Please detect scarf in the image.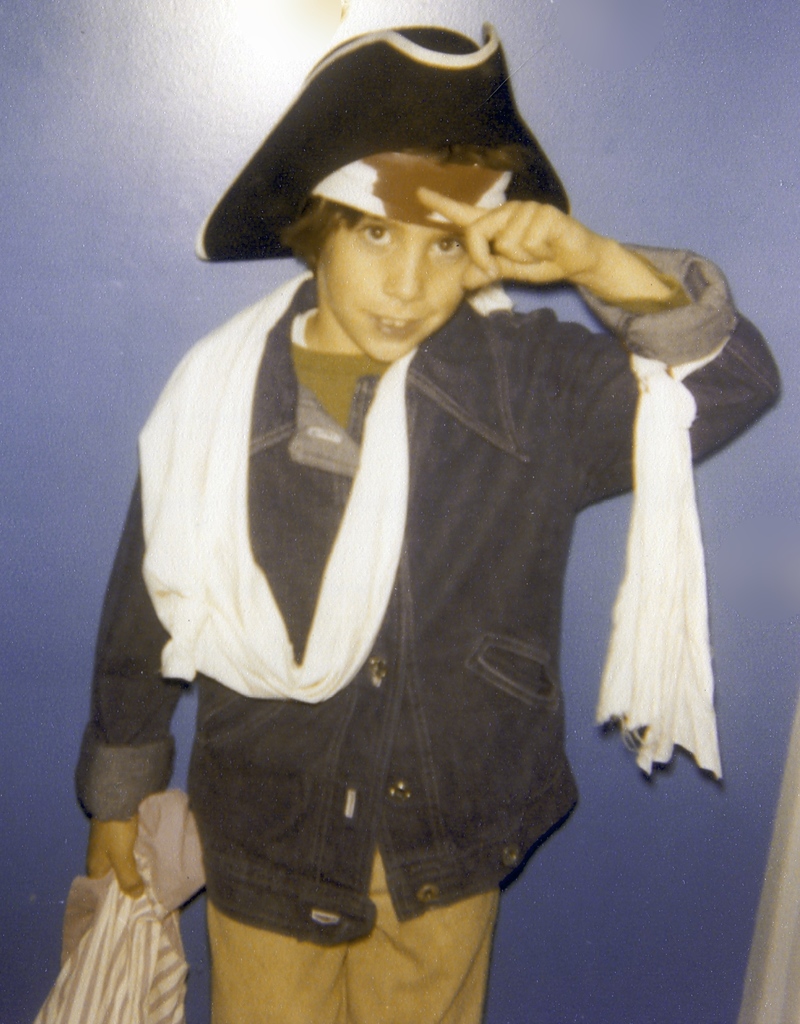
box(141, 260, 736, 781).
